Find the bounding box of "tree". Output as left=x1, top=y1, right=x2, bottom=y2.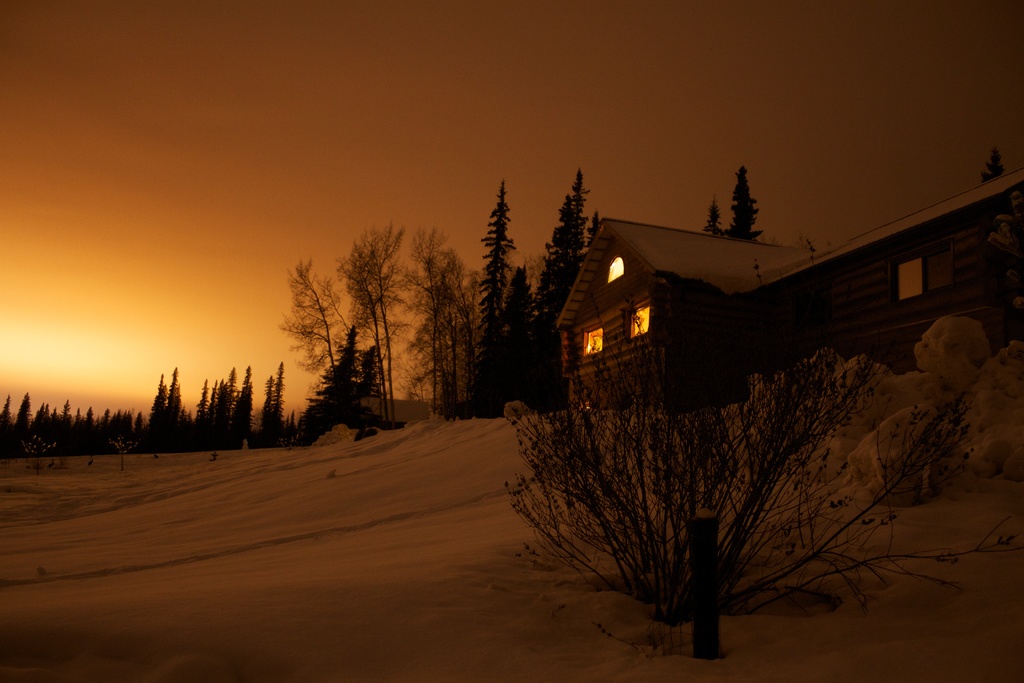
left=724, top=168, right=767, bottom=247.
